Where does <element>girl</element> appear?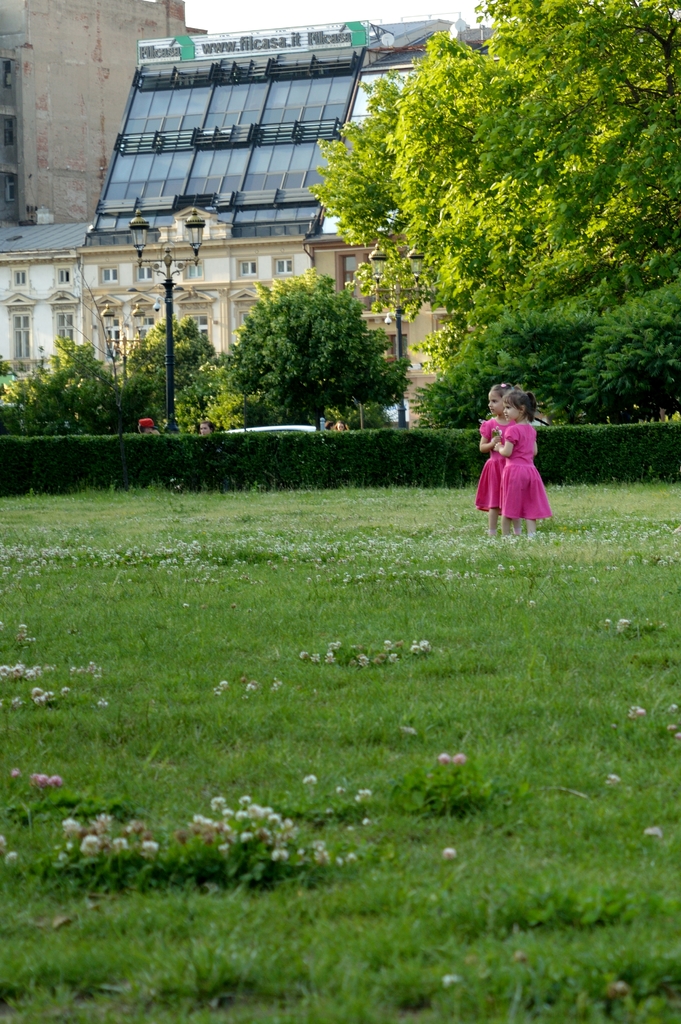
Appears at select_region(473, 381, 513, 541).
